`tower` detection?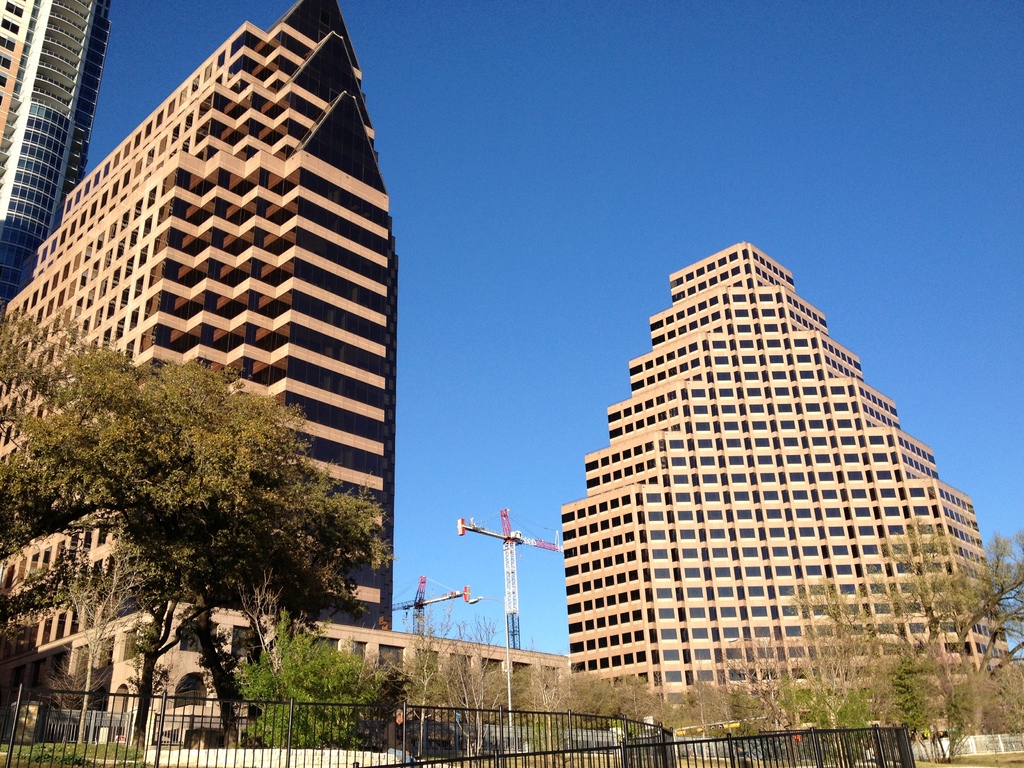
{"x1": 463, "y1": 502, "x2": 566, "y2": 653}
